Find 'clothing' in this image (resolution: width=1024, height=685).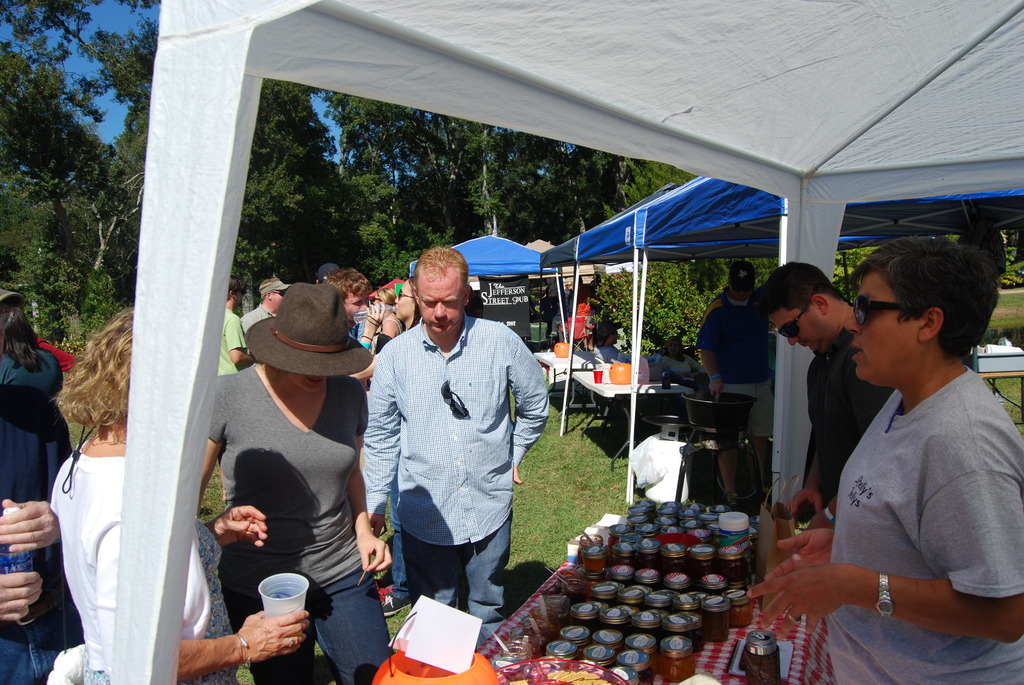
pyautogui.locateOnScreen(807, 332, 891, 512).
